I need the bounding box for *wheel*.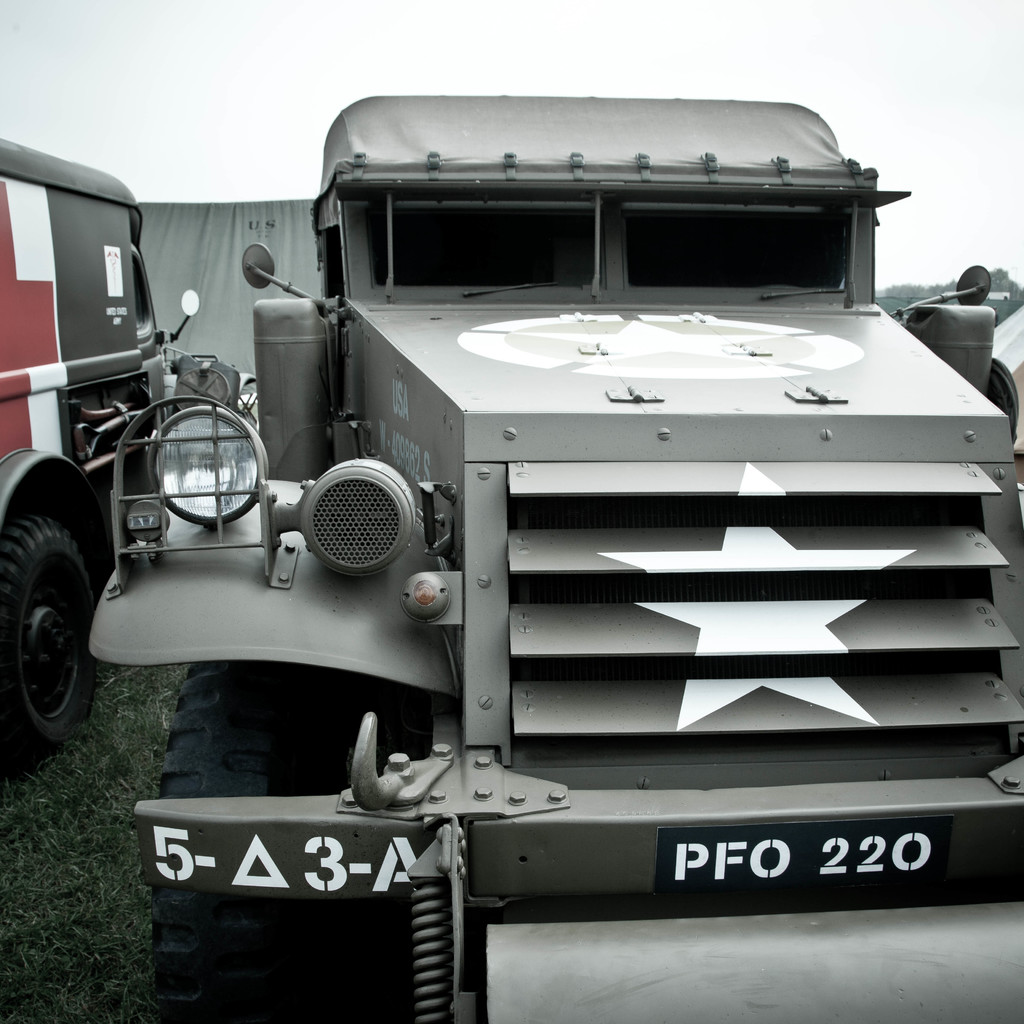
Here it is: x1=0, y1=493, x2=99, y2=753.
